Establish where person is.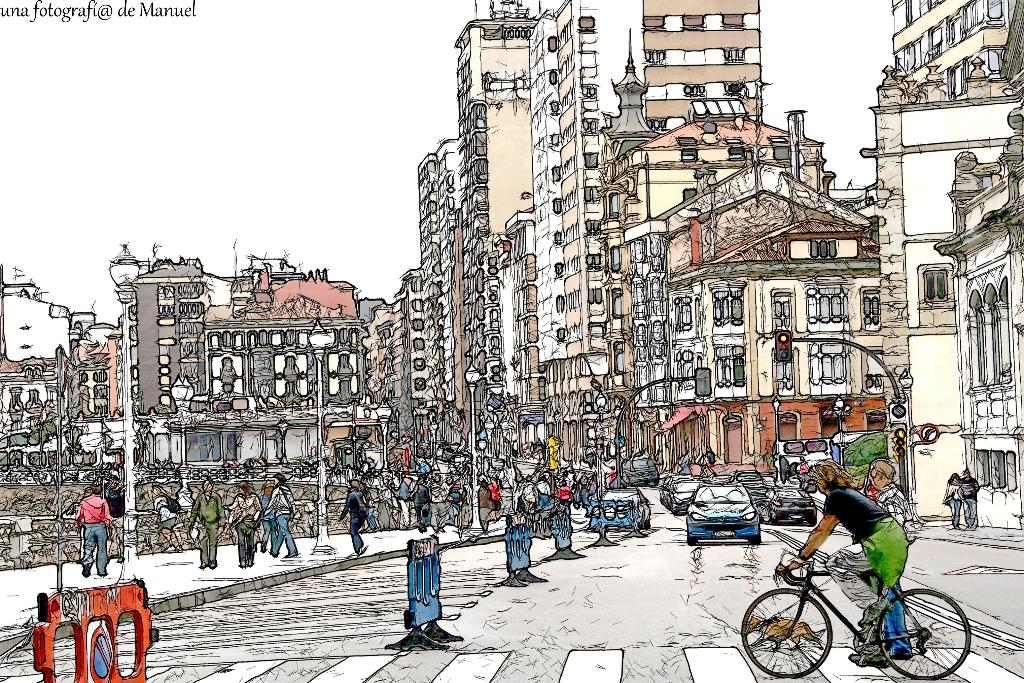
Established at 108:472:124:563.
